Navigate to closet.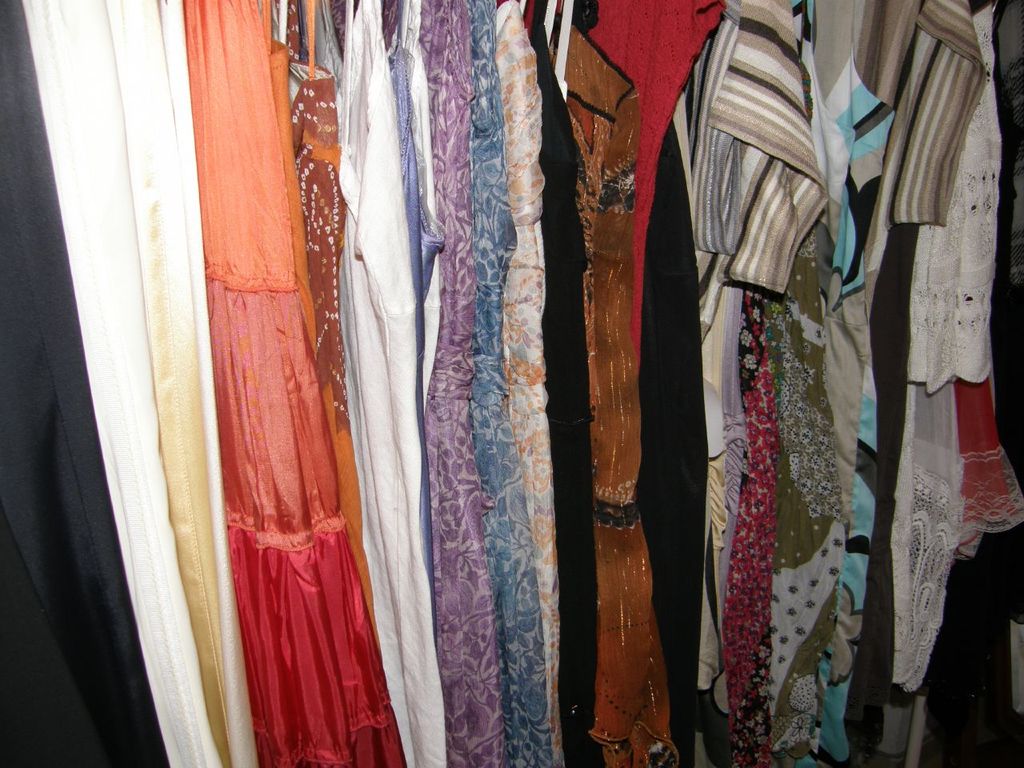
Navigation target: 0,0,1023,767.
